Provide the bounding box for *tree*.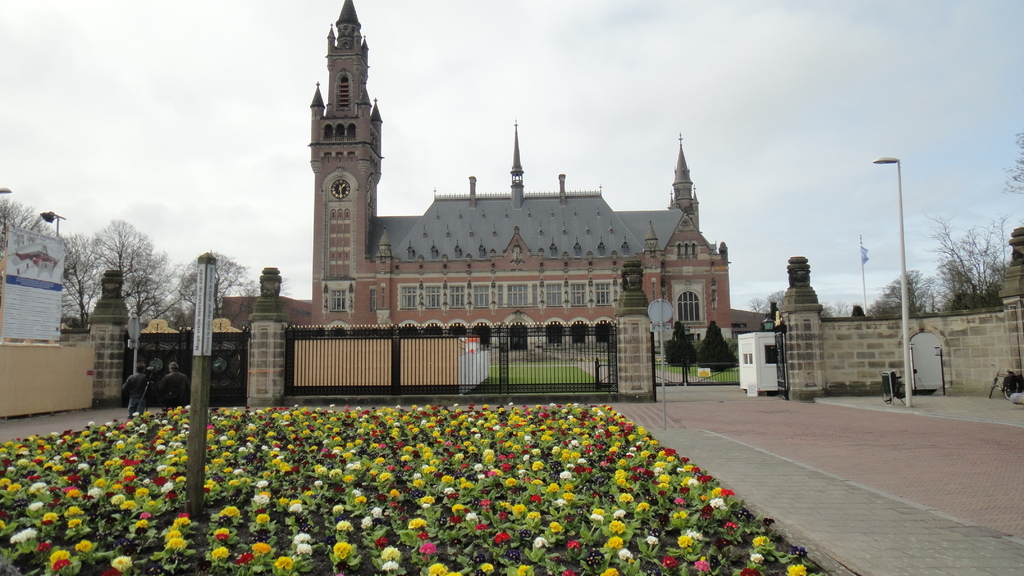
{"left": 865, "top": 266, "right": 942, "bottom": 317}.
